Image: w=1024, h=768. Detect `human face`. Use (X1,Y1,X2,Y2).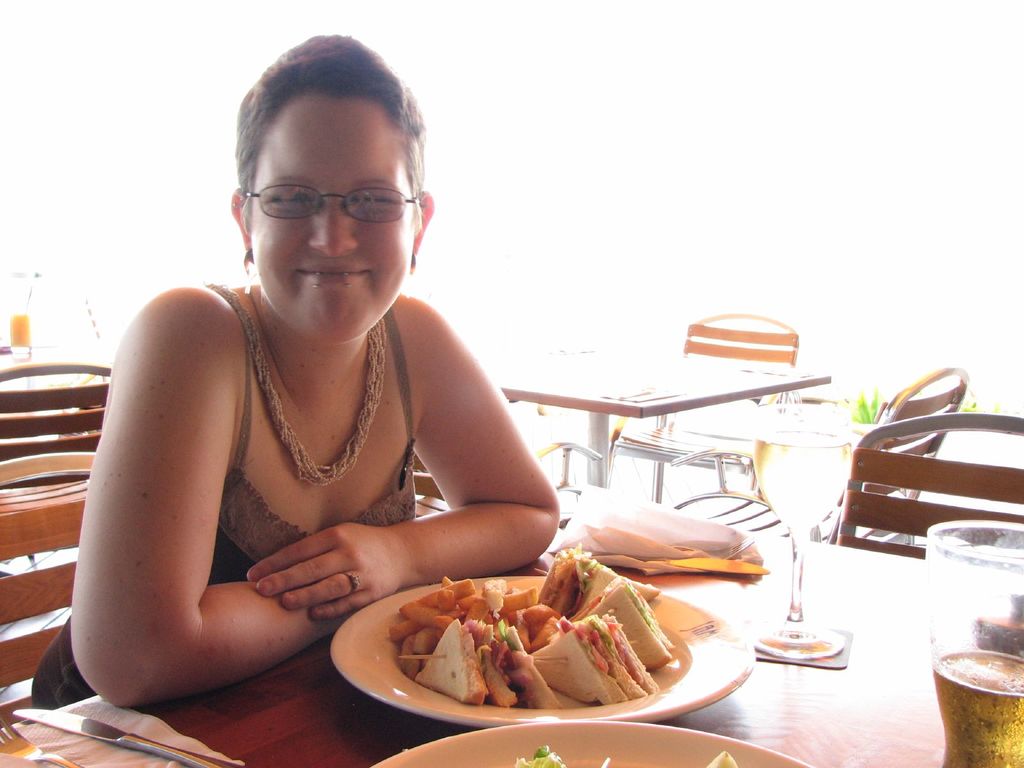
(243,73,424,352).
